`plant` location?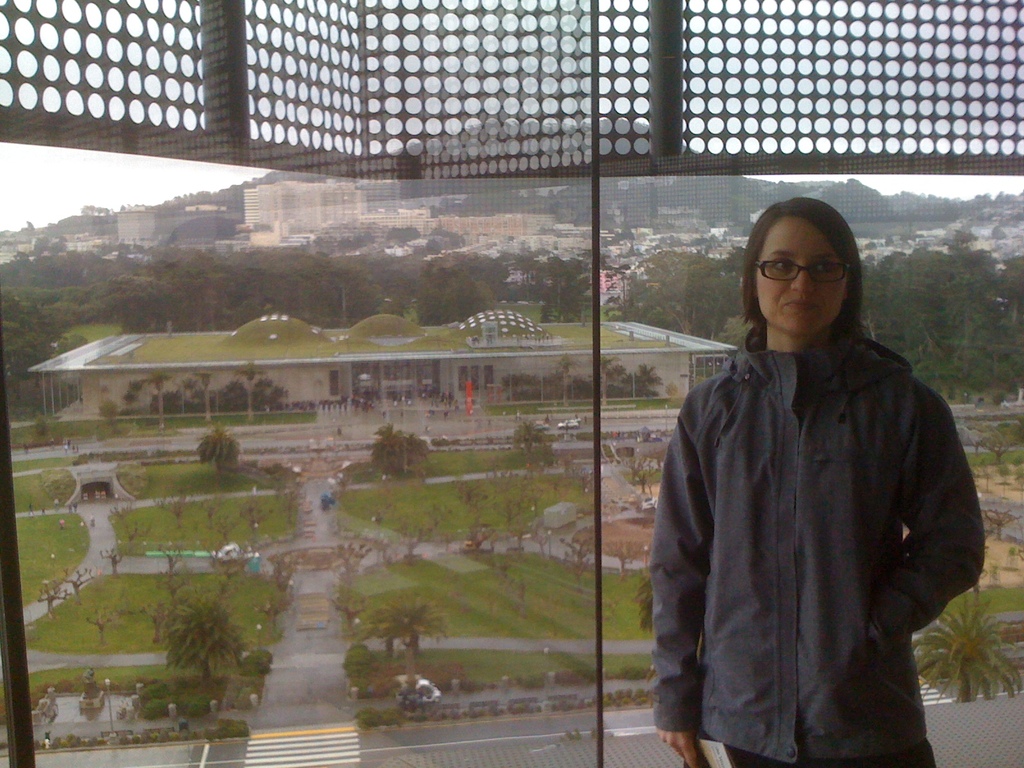
detection(241, 687, 254, 707)
